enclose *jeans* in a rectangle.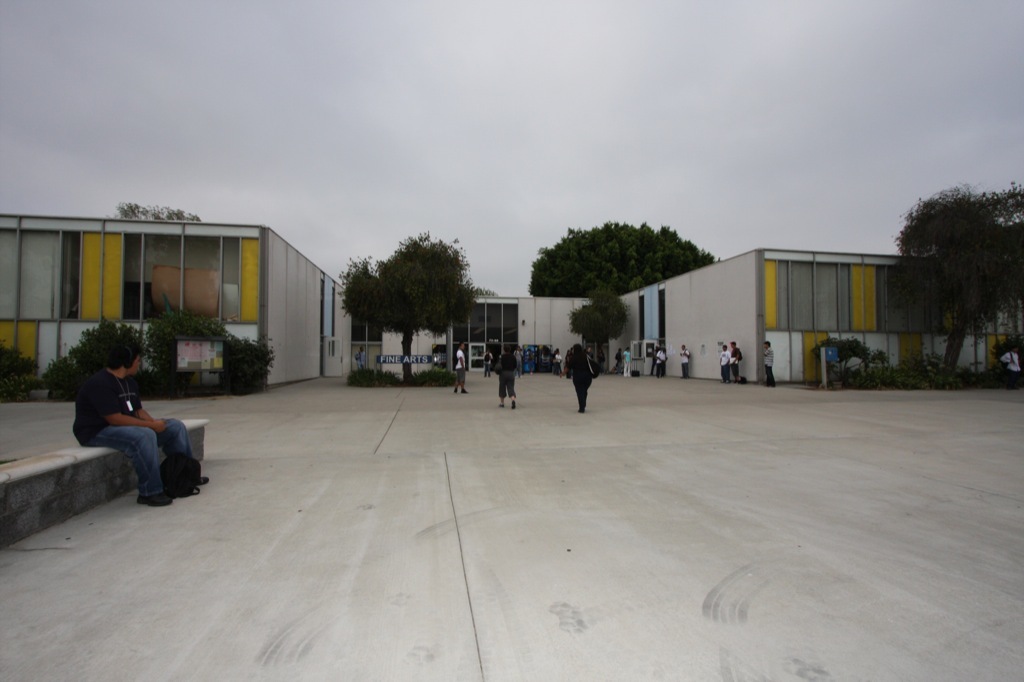
bbox(77, 403, 189, 508).
